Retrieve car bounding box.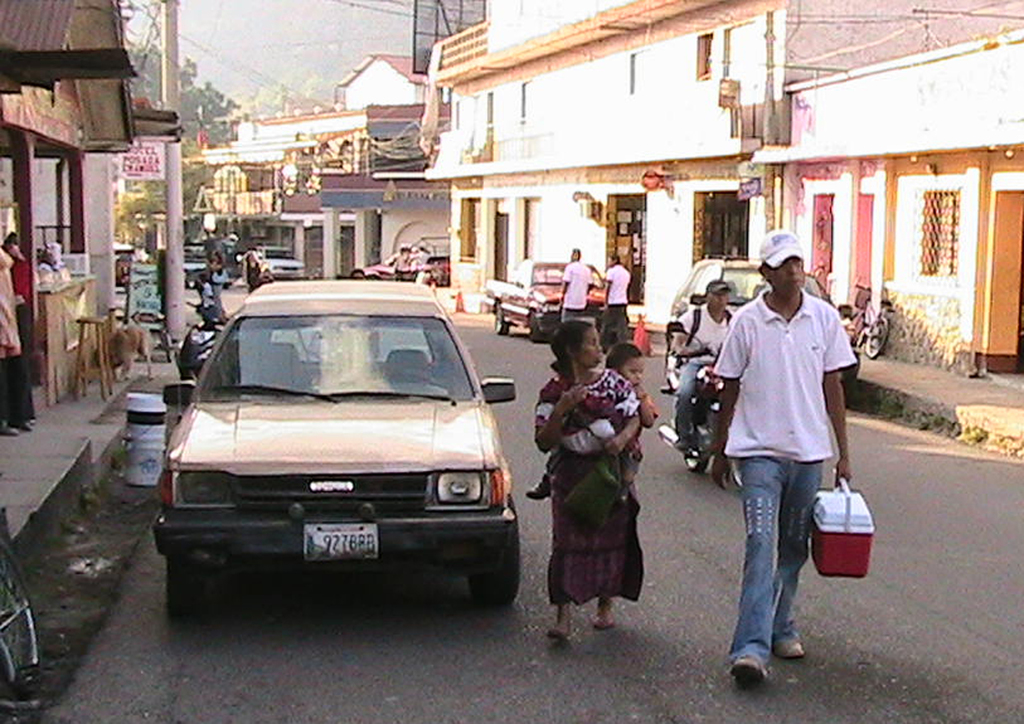
Bounding box: x1=145 y1=282 x2=512 y2=627.
